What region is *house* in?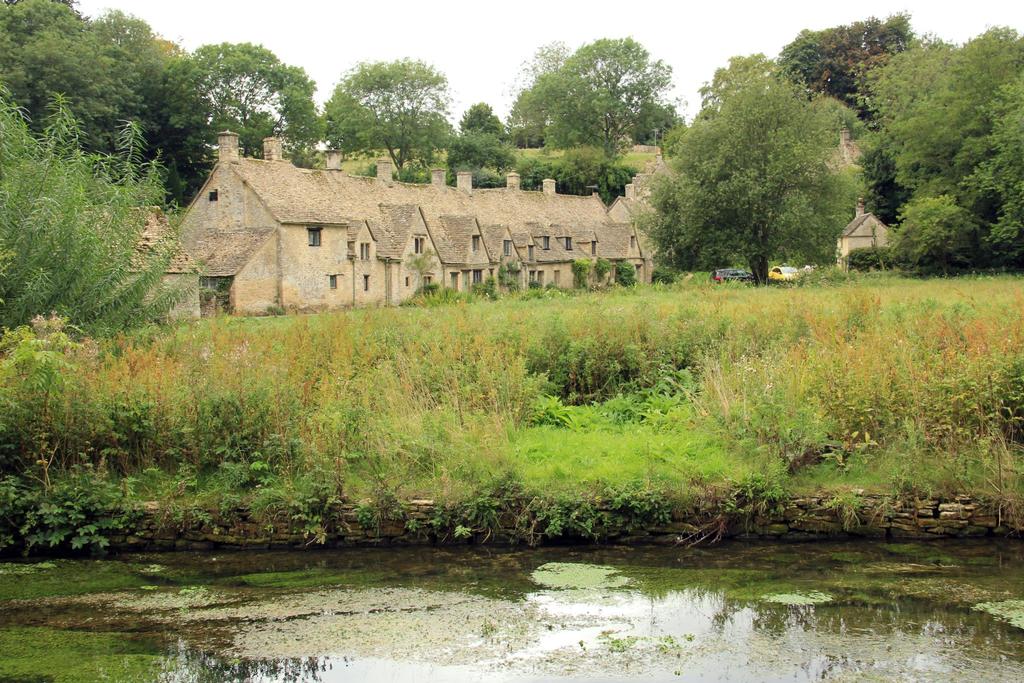
detection(834, 199, 895, 276).
